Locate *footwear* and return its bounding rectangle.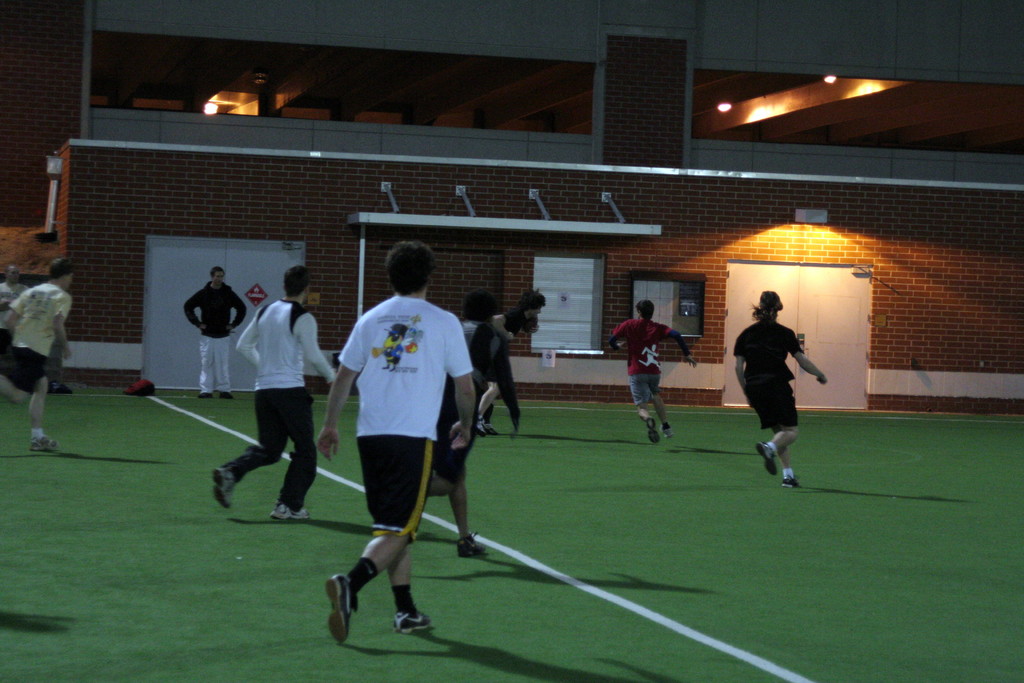
BBox(647, 416, 659, 443).
